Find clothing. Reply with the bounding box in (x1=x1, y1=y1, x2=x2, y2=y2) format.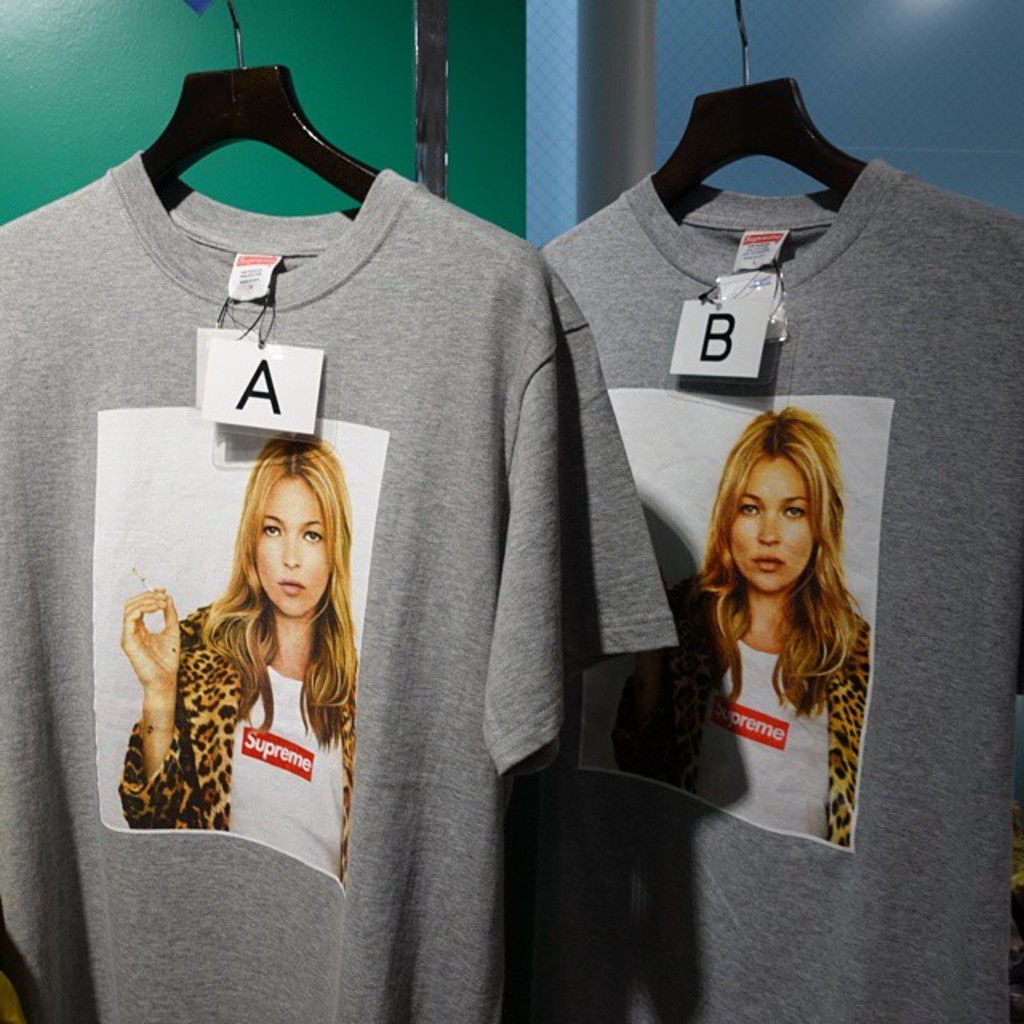
(x1=0, y1=147, x2=678, y2=1022).
